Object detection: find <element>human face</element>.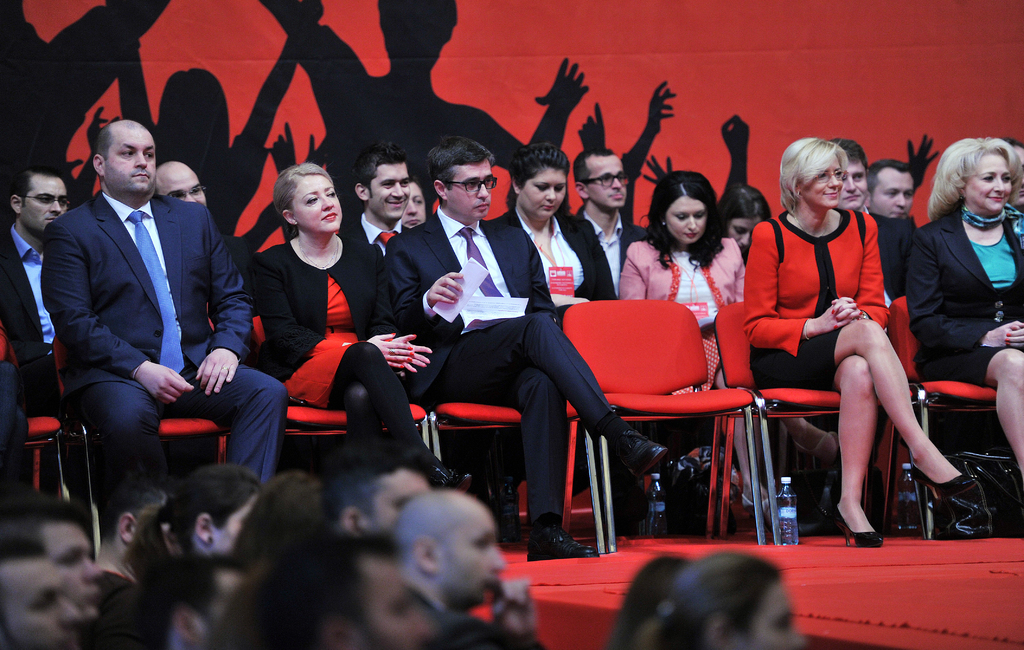
x1=8, y1=560, x2=80, y2=648.
